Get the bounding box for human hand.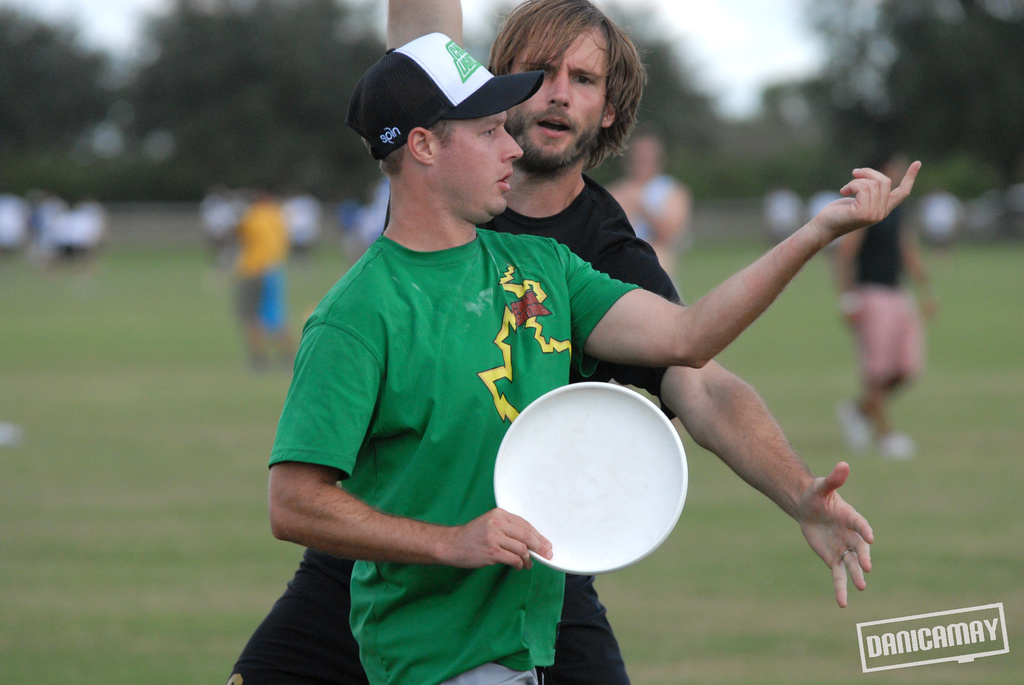
x1=442 y1=502 x2=555 y2=573.
